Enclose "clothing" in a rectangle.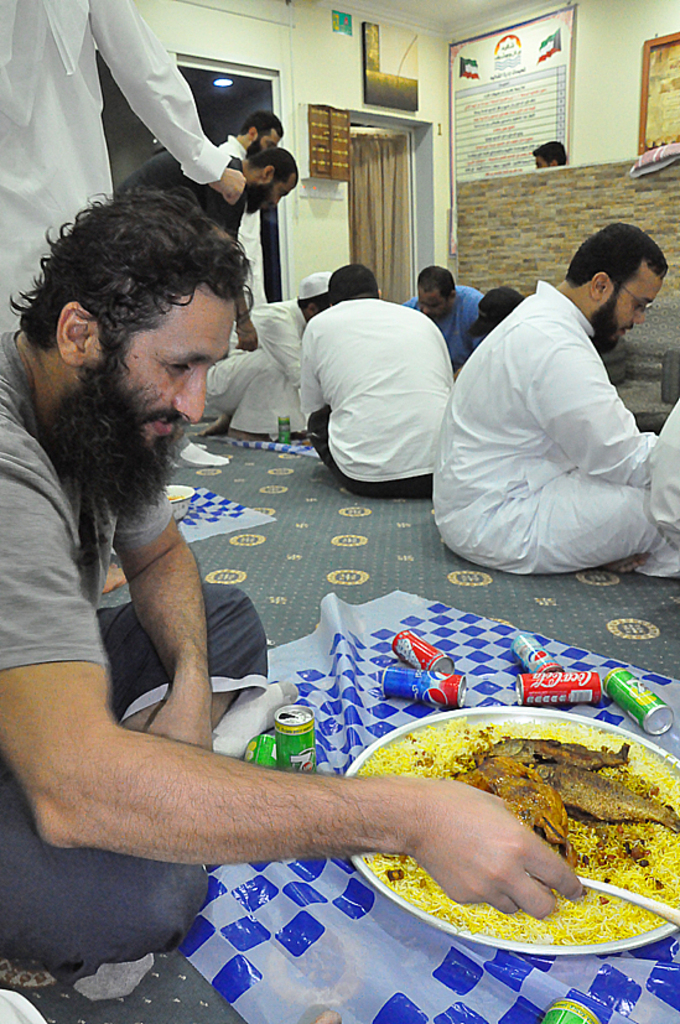
bbox=(0, 0, 223, 342).
